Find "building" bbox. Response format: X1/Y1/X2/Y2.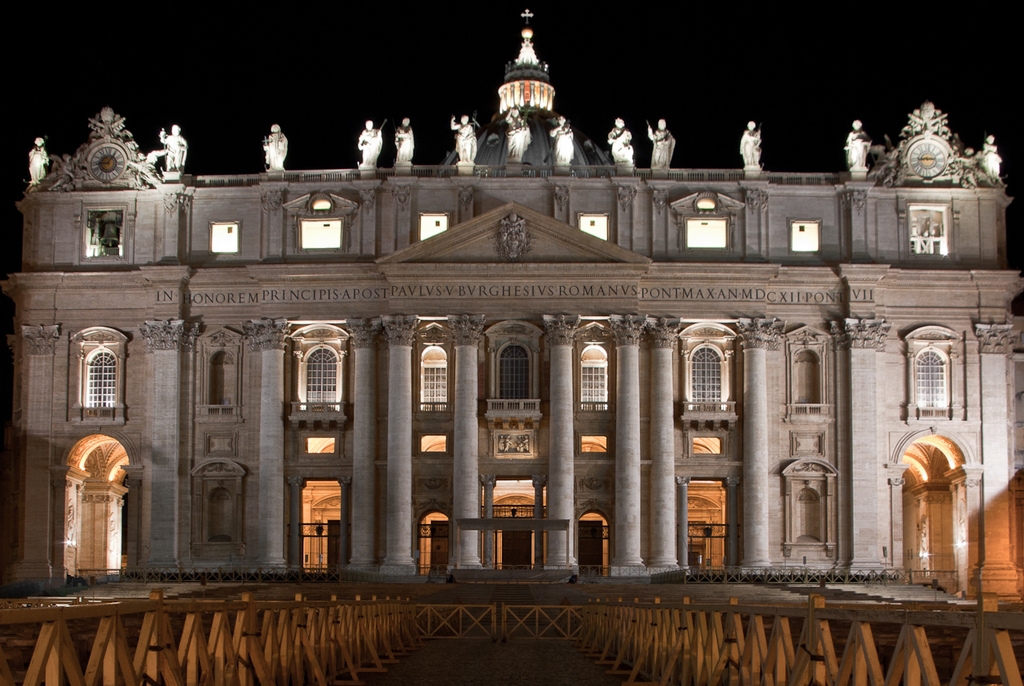
11/3/1023/586.
